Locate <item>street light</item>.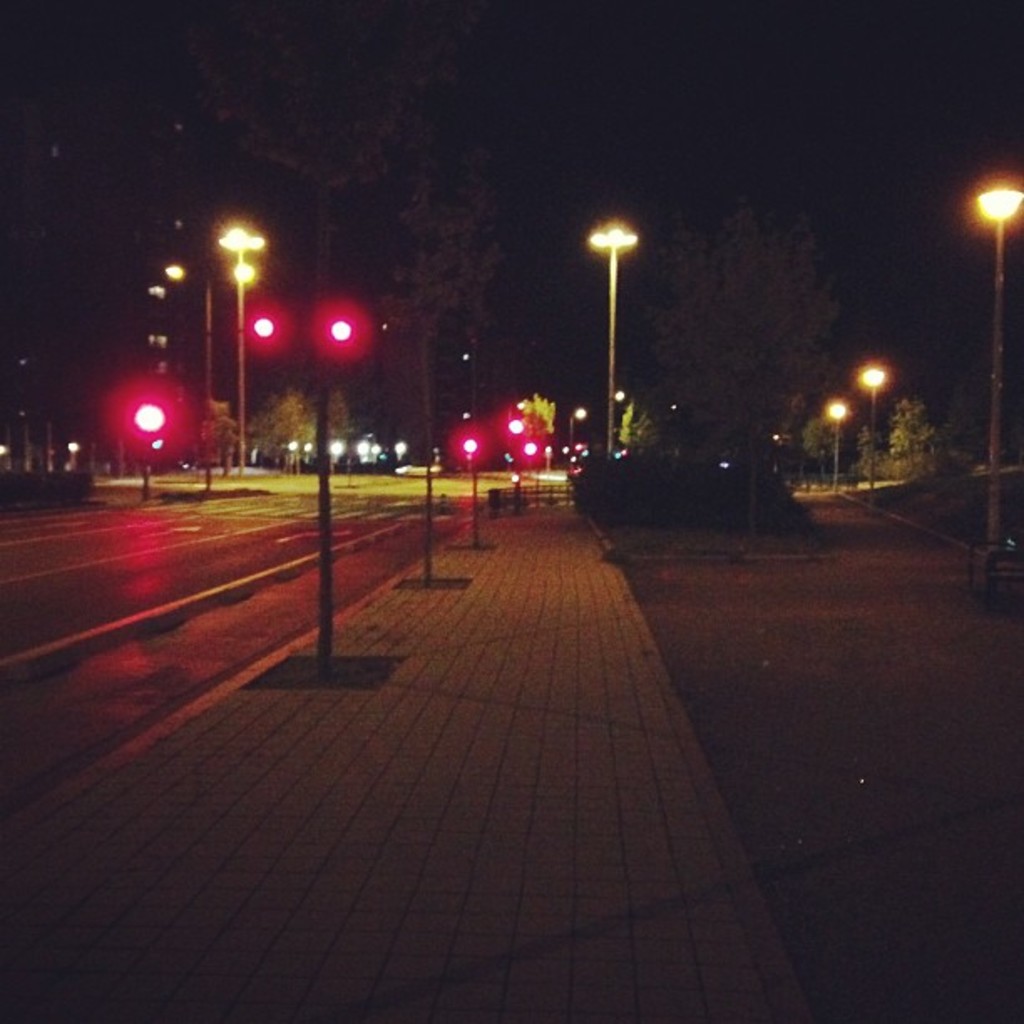
Bounding box: detection(119, 400, 174, 497).
